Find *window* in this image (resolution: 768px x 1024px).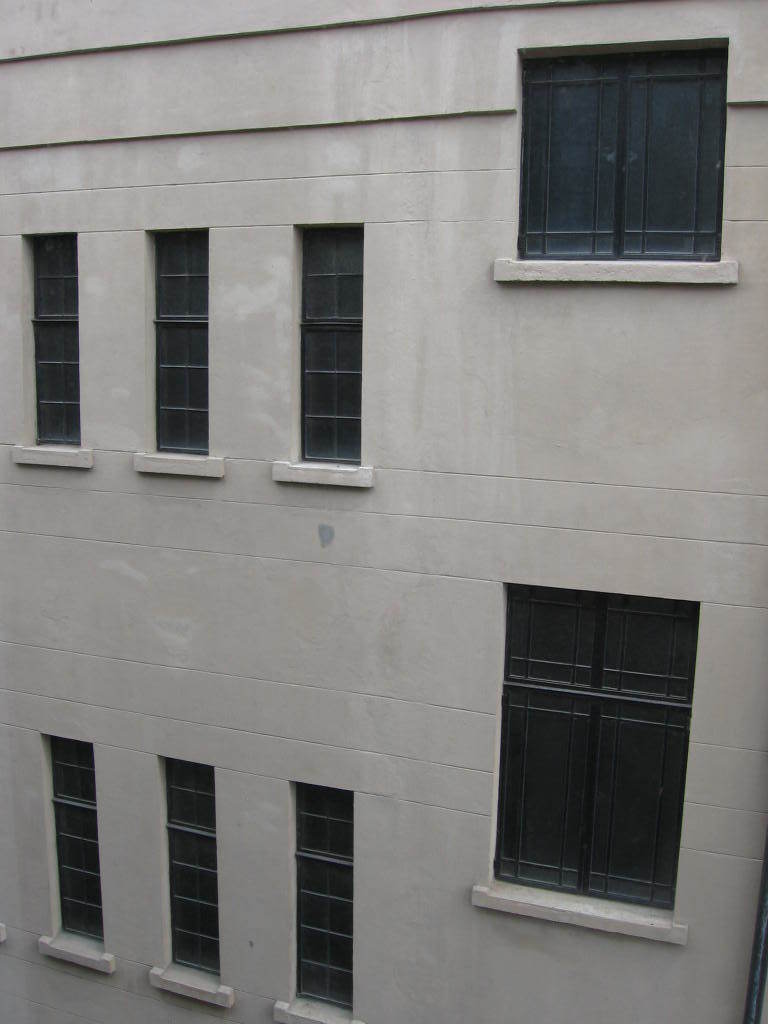
pyautogui.locateOnScreen(48, 735, 99, 941).
